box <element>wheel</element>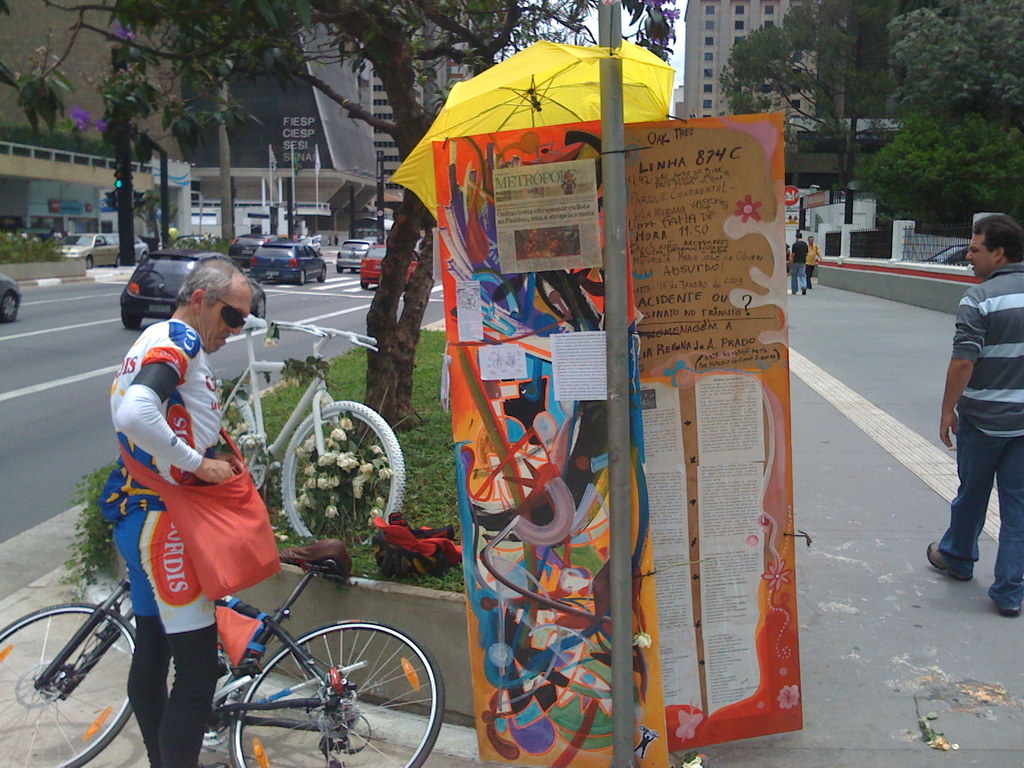
locate(0, 292, 22, 324)
